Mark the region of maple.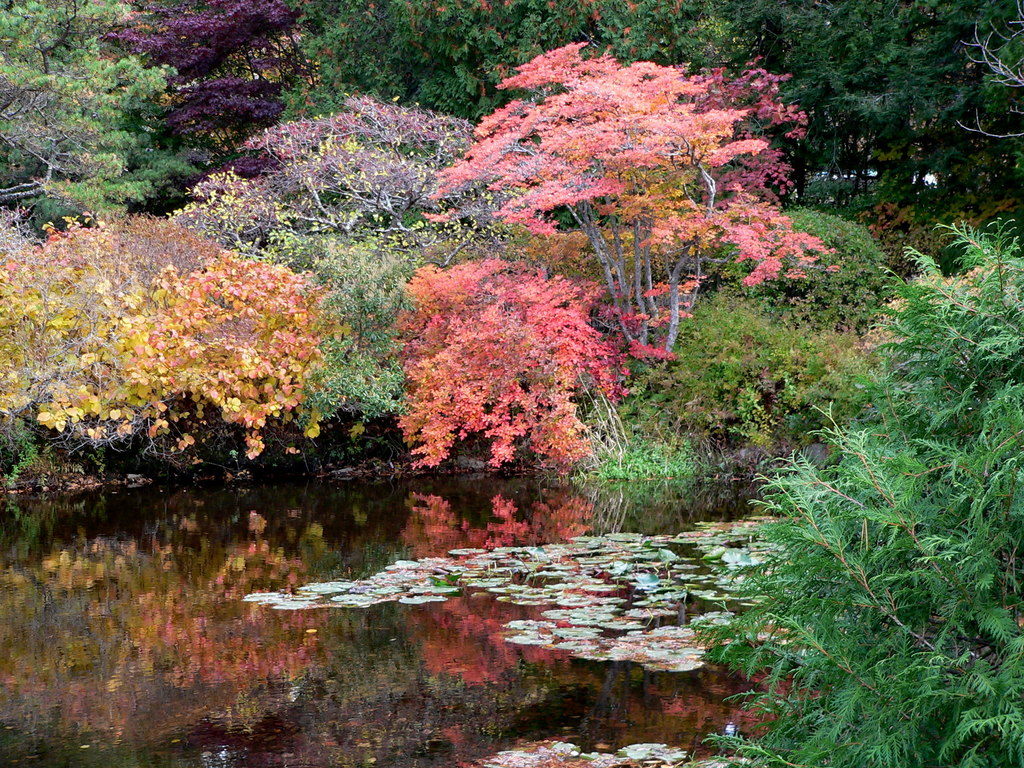
Region: crop(662, 269, 846, 442).
